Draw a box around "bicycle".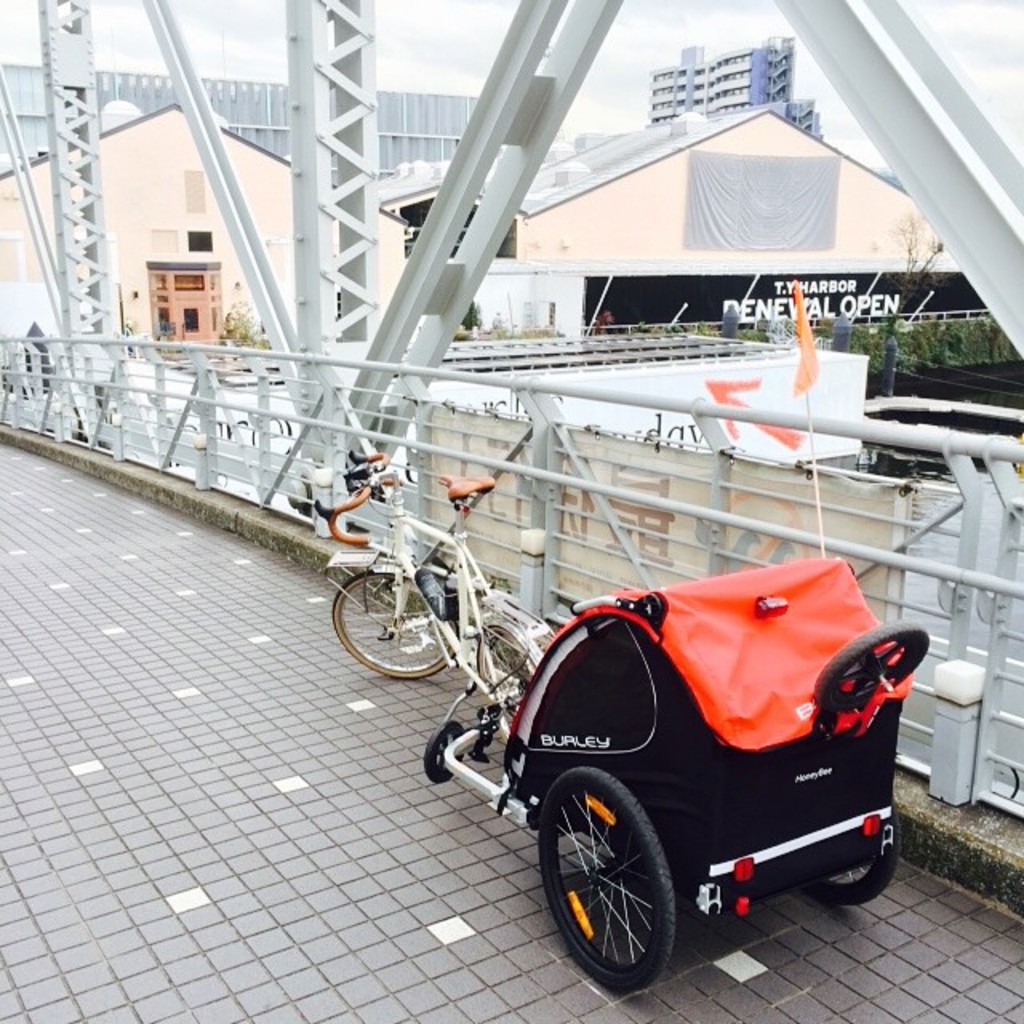
306:443:578:738.
